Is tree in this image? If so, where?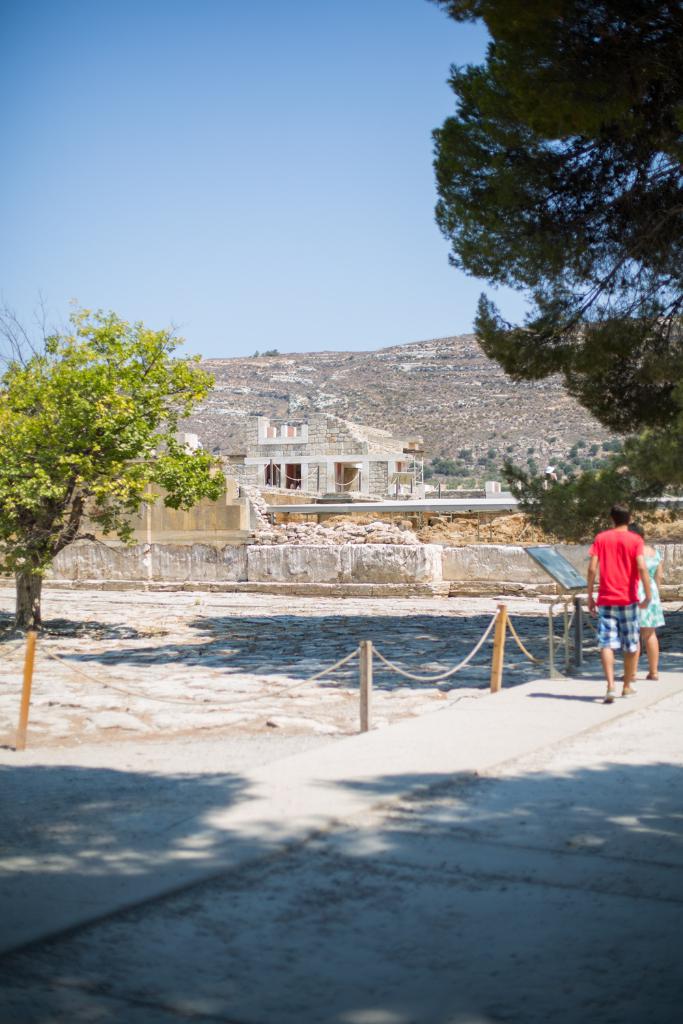
Yes, at <bbox>13, 269, 221, 631</bbox>.
